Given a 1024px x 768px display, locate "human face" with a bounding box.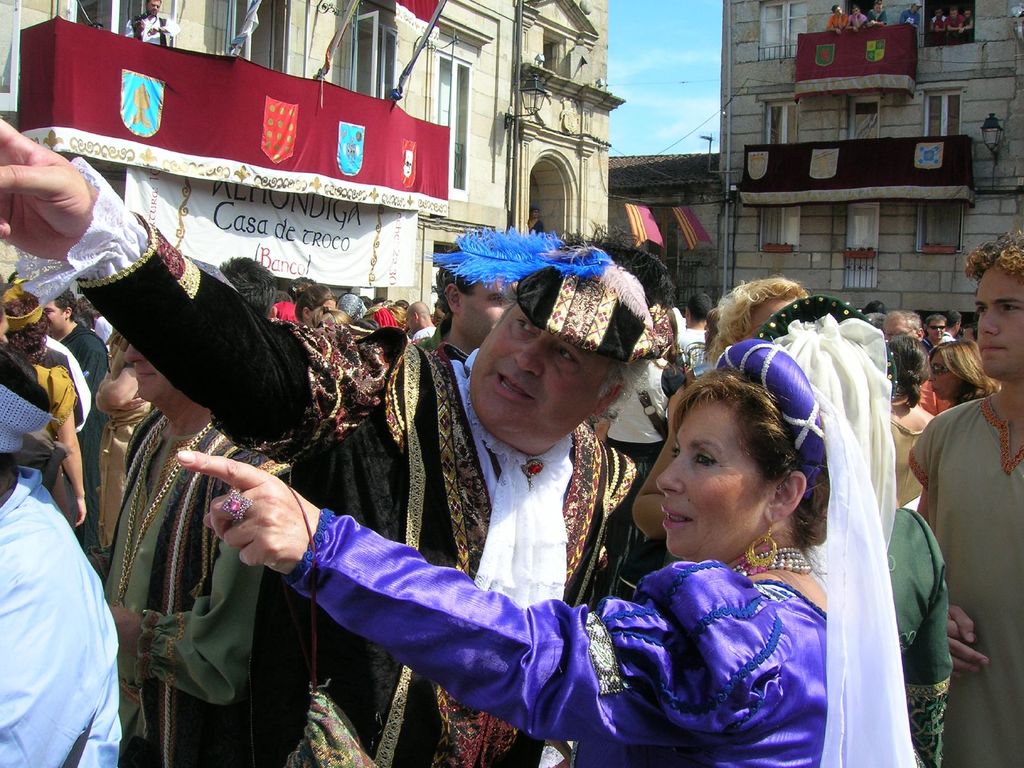
Located: 44:300:65:329.
